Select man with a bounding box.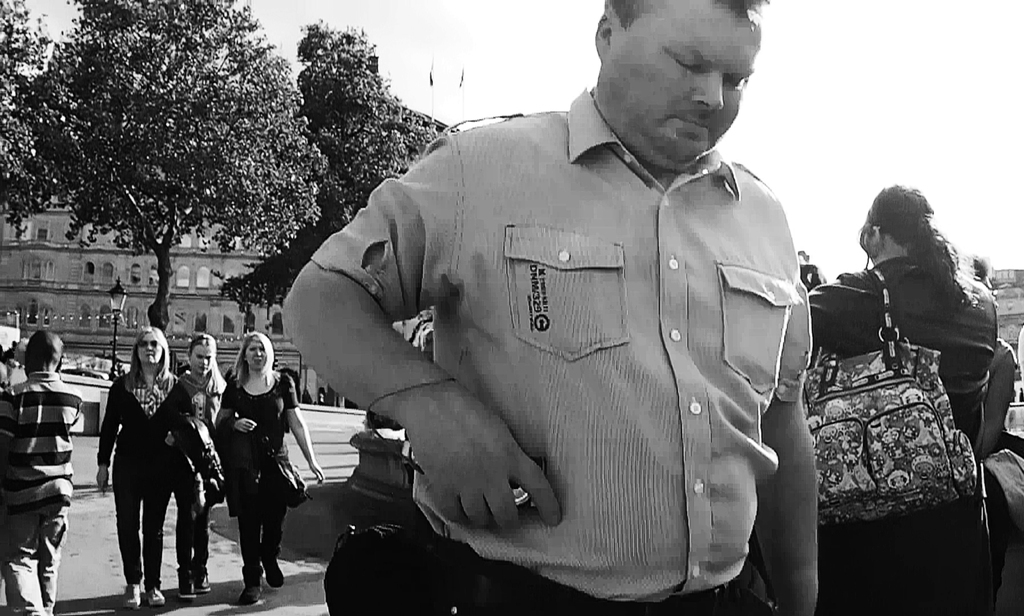
(left=268, top=9, right=856, bottom=603).
